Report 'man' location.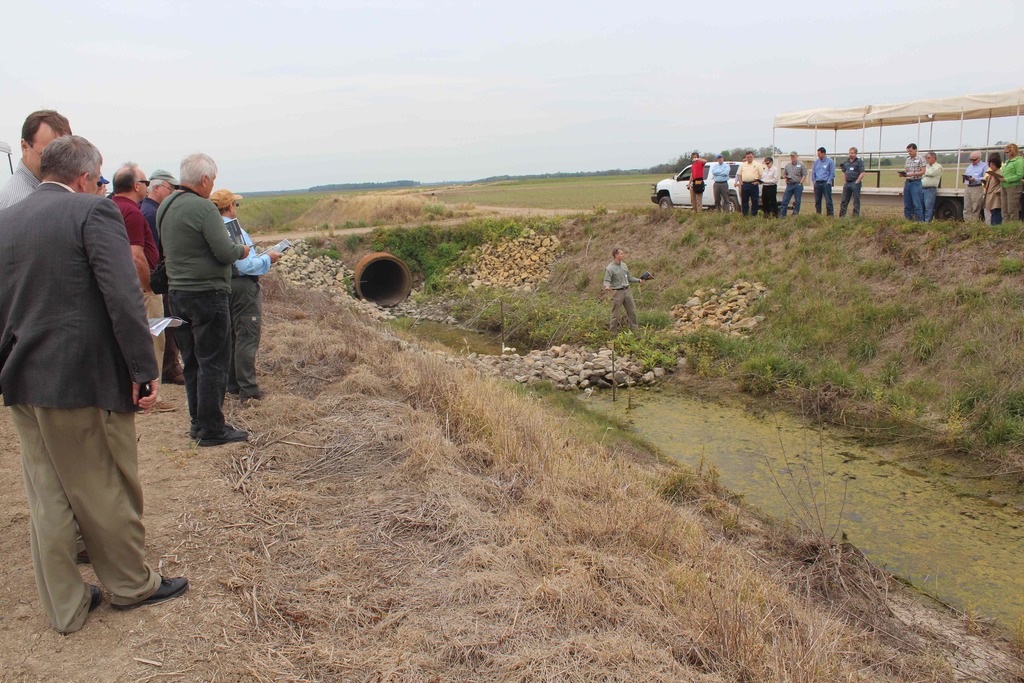
Report: bbox(833, 146, 868, 217).
